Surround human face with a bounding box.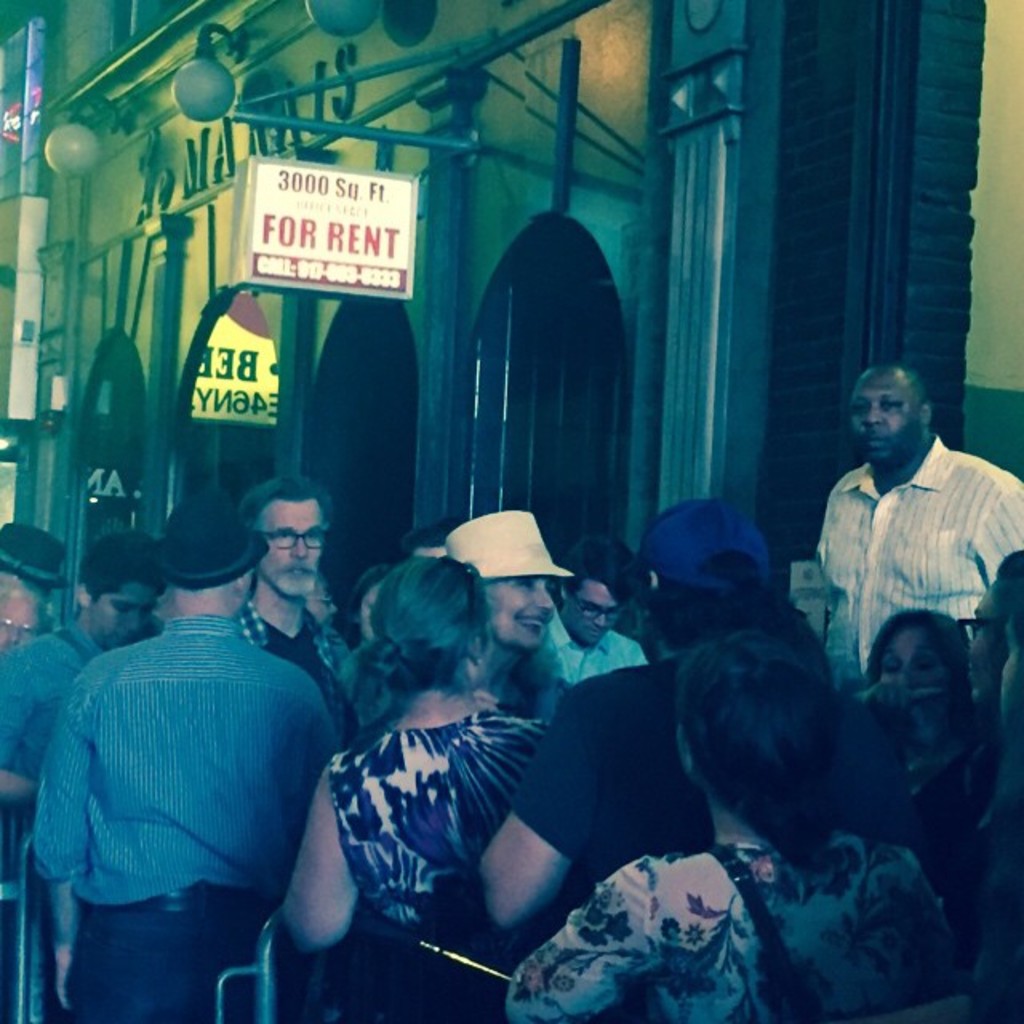
(483, 566, 557, 658).
